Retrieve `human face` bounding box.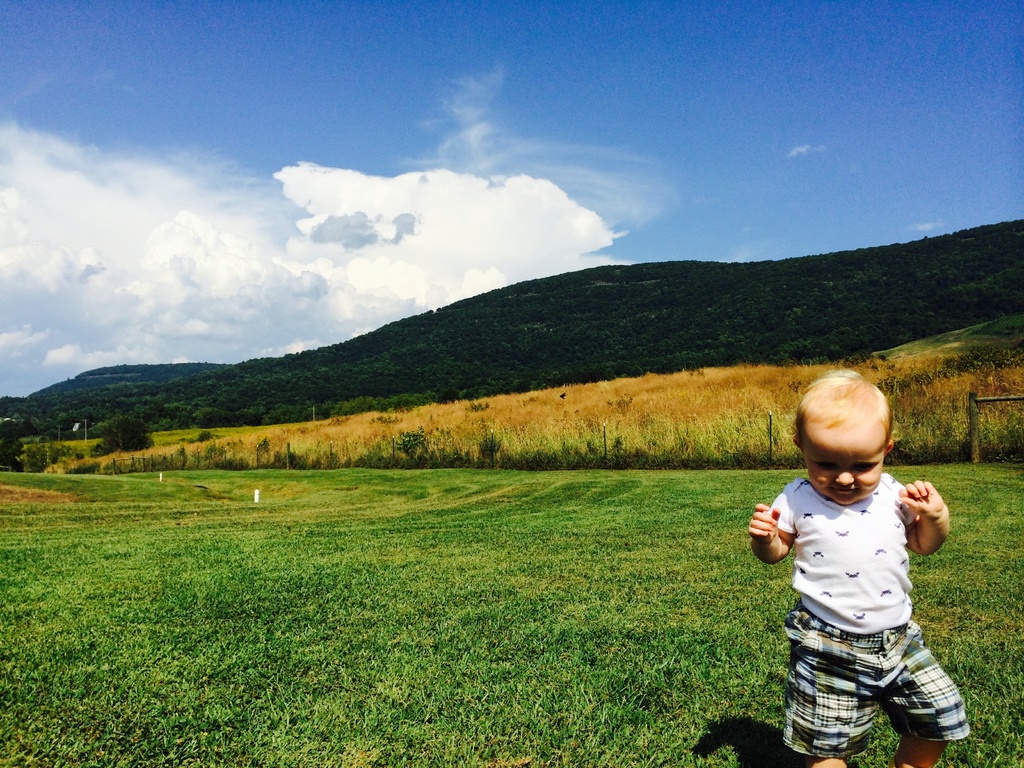
Bounding box: bbox=(808, 429, 884, 502).
